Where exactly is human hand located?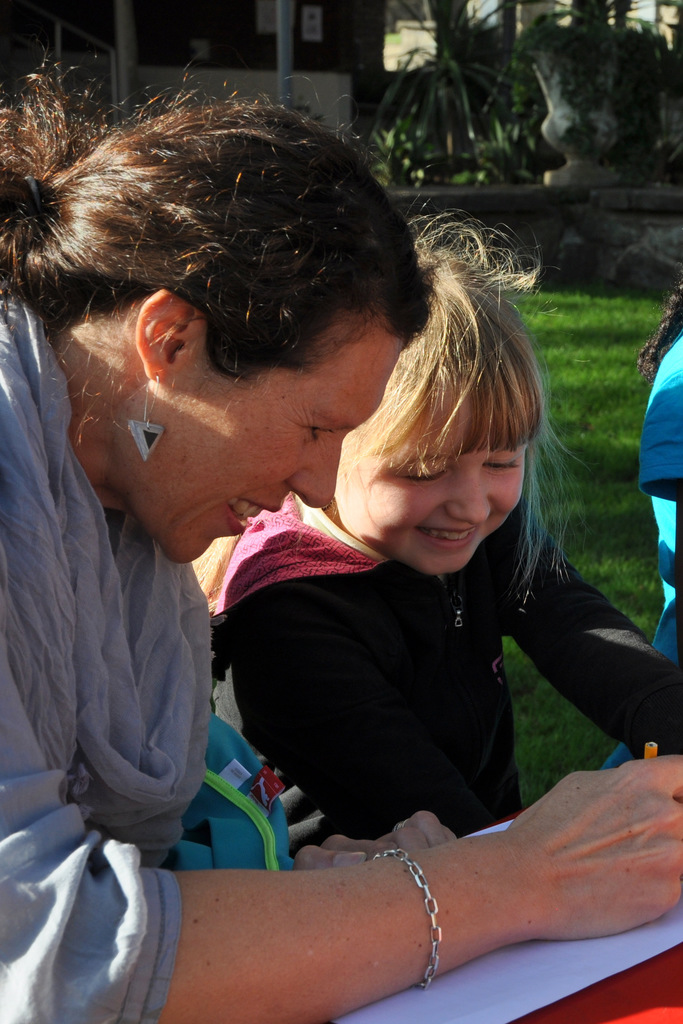
Its bounding box is (289, 809, 459, 868).
